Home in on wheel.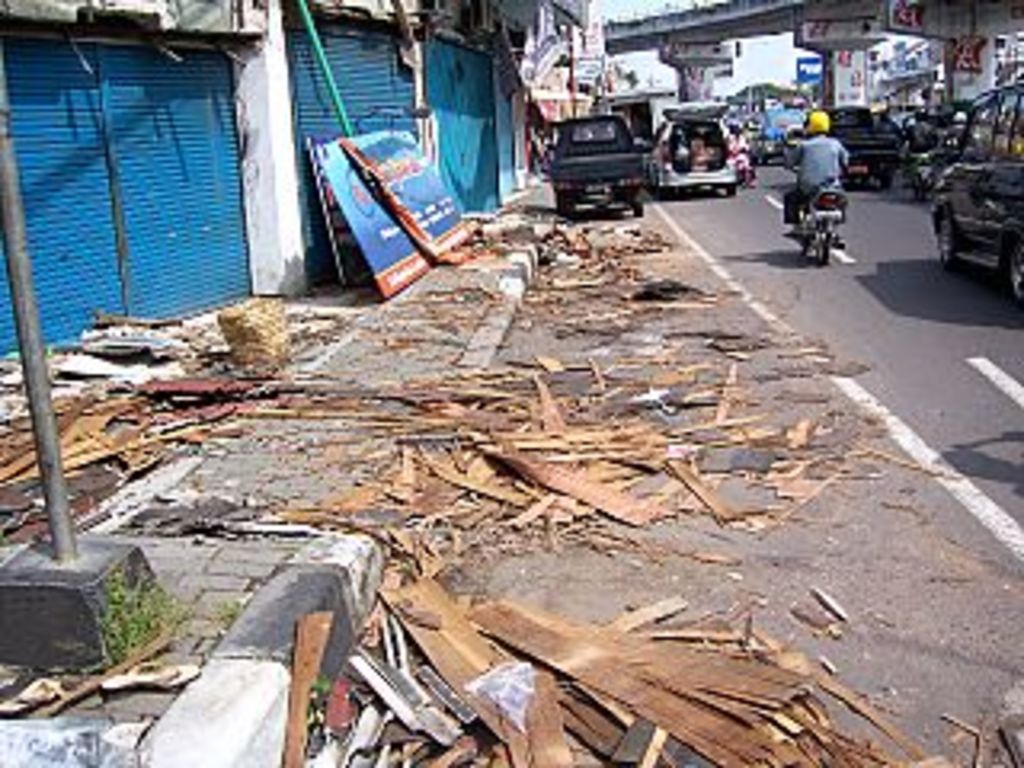
Homed in at bbox=[794, 202, 803, 253].
